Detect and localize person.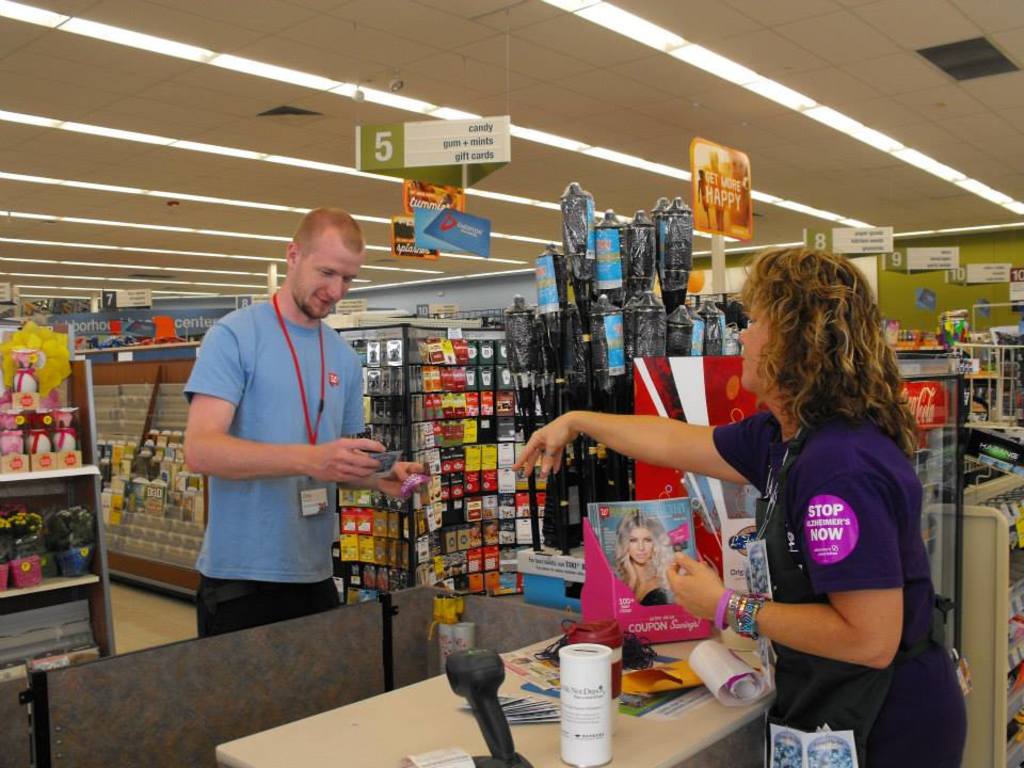
Localized at region(613, 506, 674, 607).
